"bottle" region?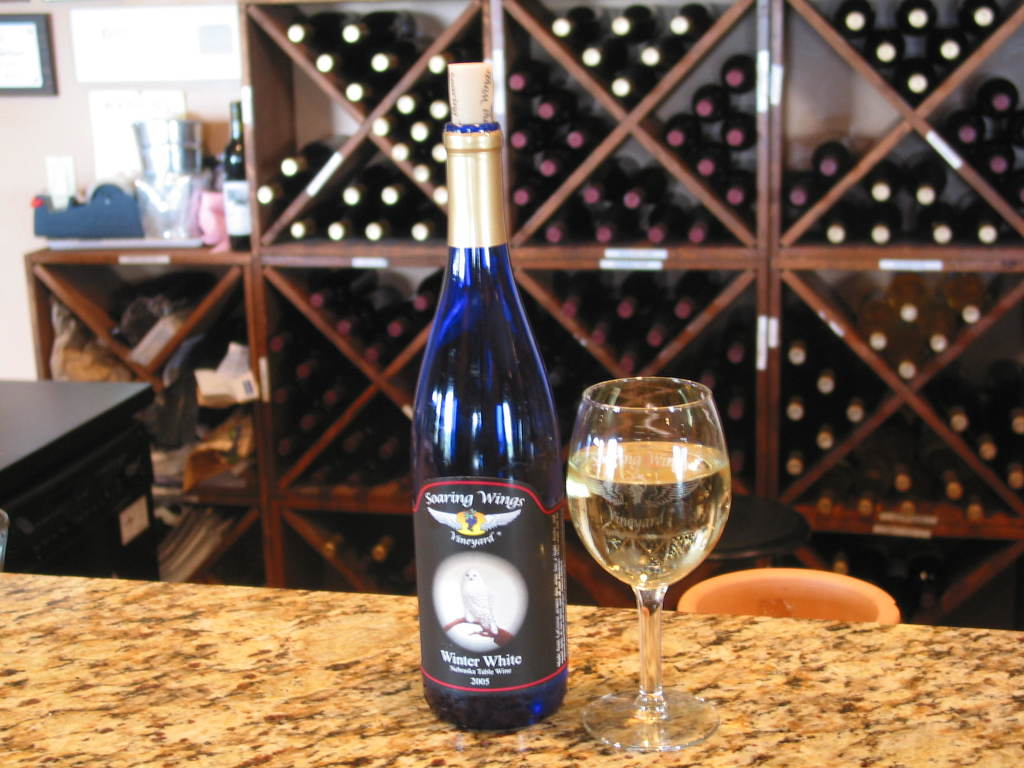
box=[912, 209, 953, 246]
